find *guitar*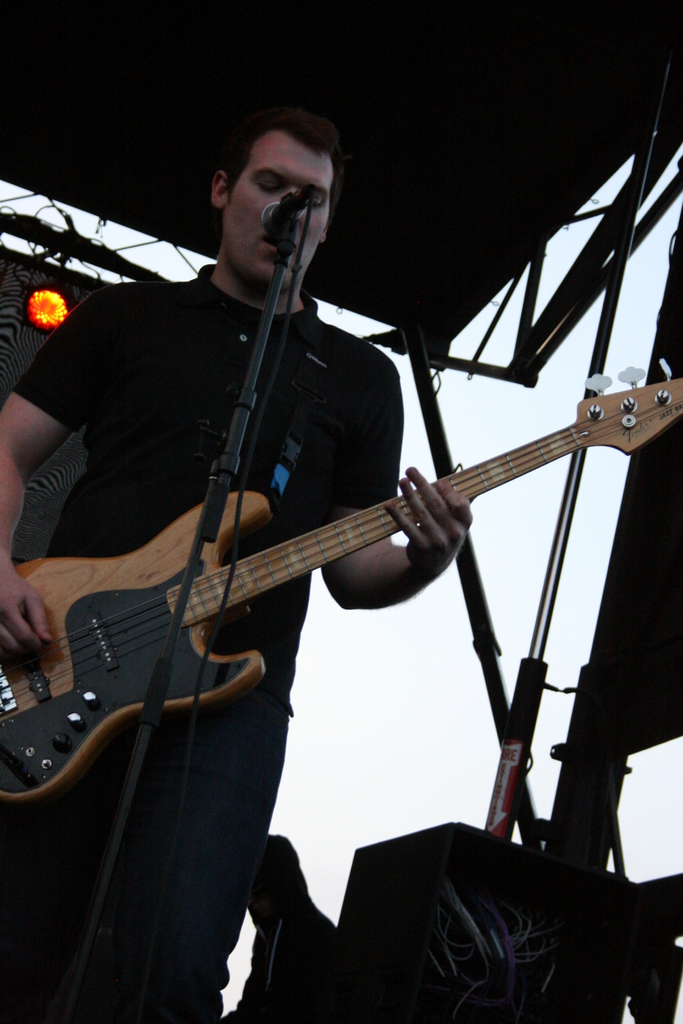
crop(0, 358, 682, 801)
